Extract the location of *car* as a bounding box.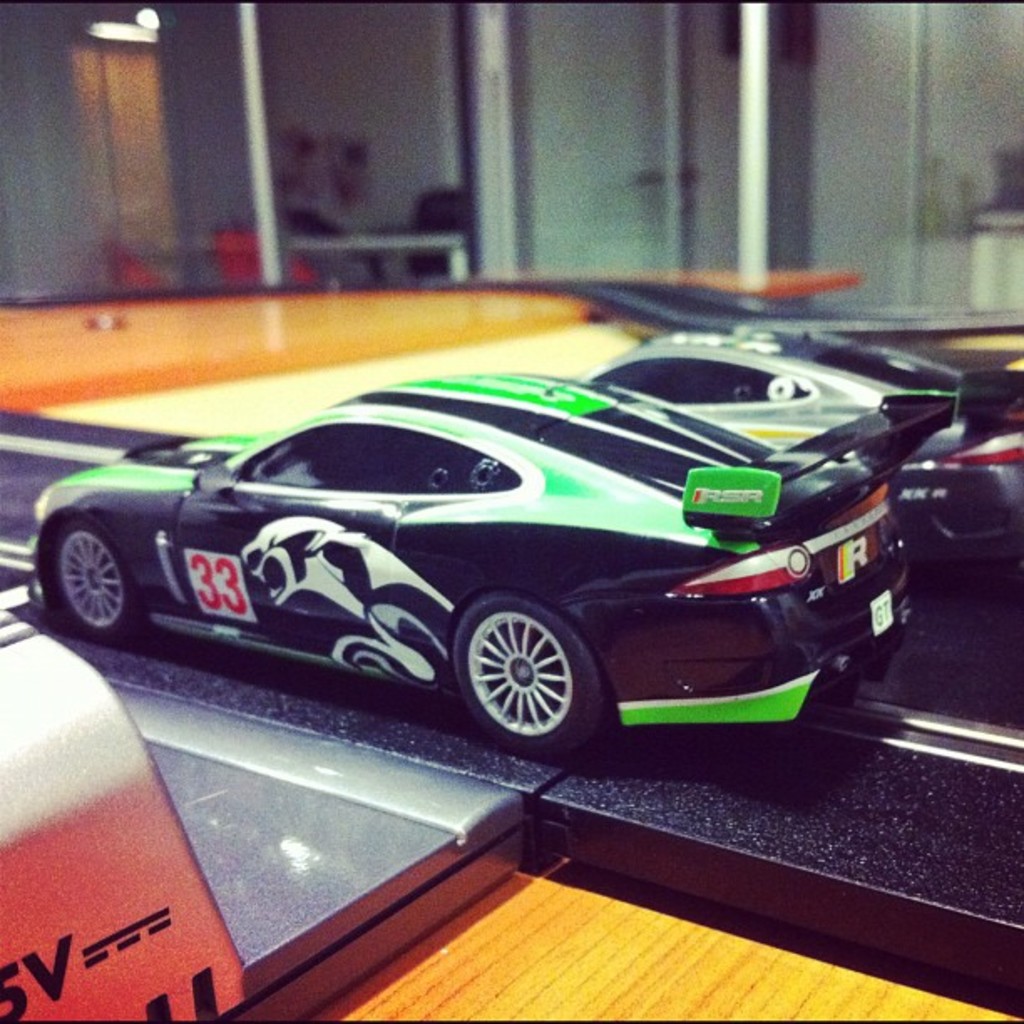
23/373/954/755.
